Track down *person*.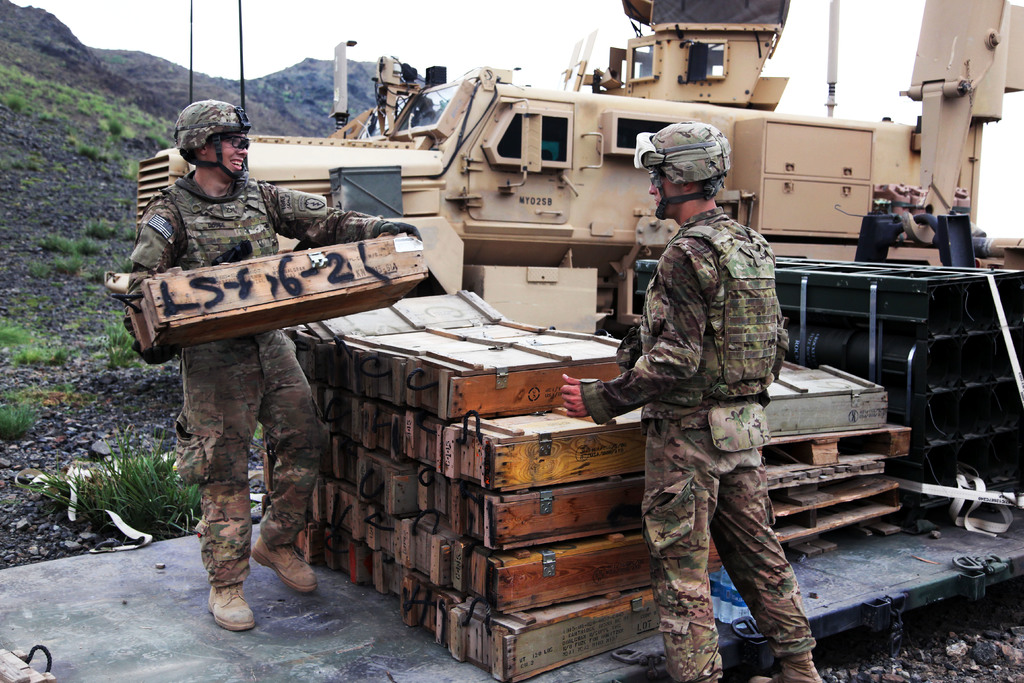
Tracked to {"left": 109, "top": 96, "right": 425, "bottom": 629}.
